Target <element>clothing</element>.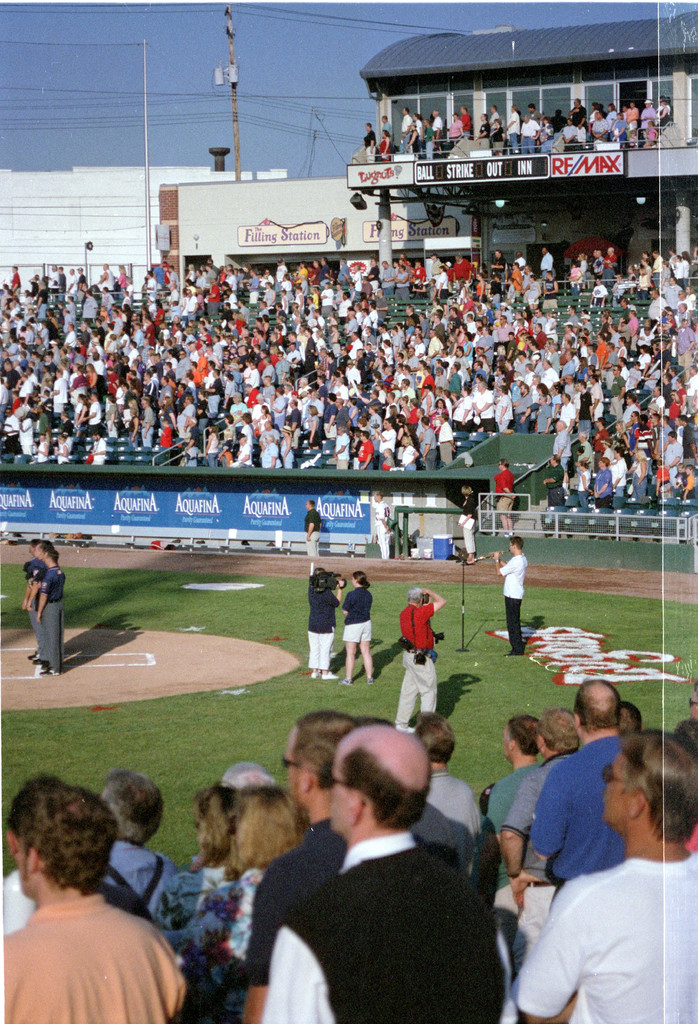
Target region: 31 556 47 661.
